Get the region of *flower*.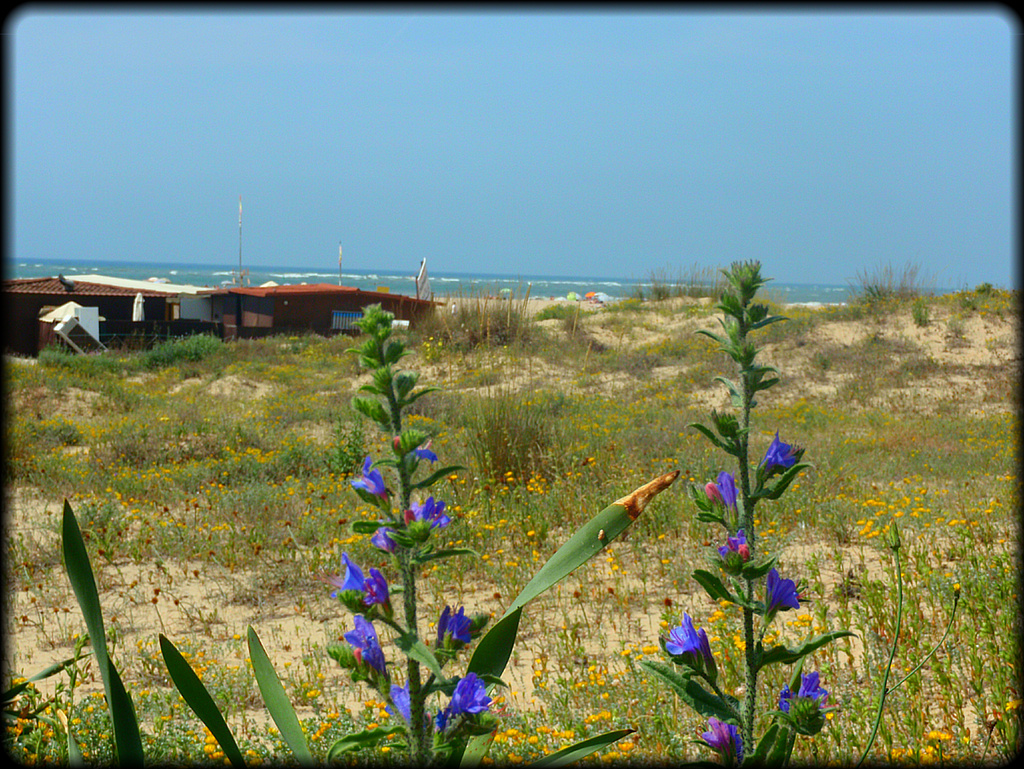
pyautogui.locateOnScreen(442, 676, 516, 745).
